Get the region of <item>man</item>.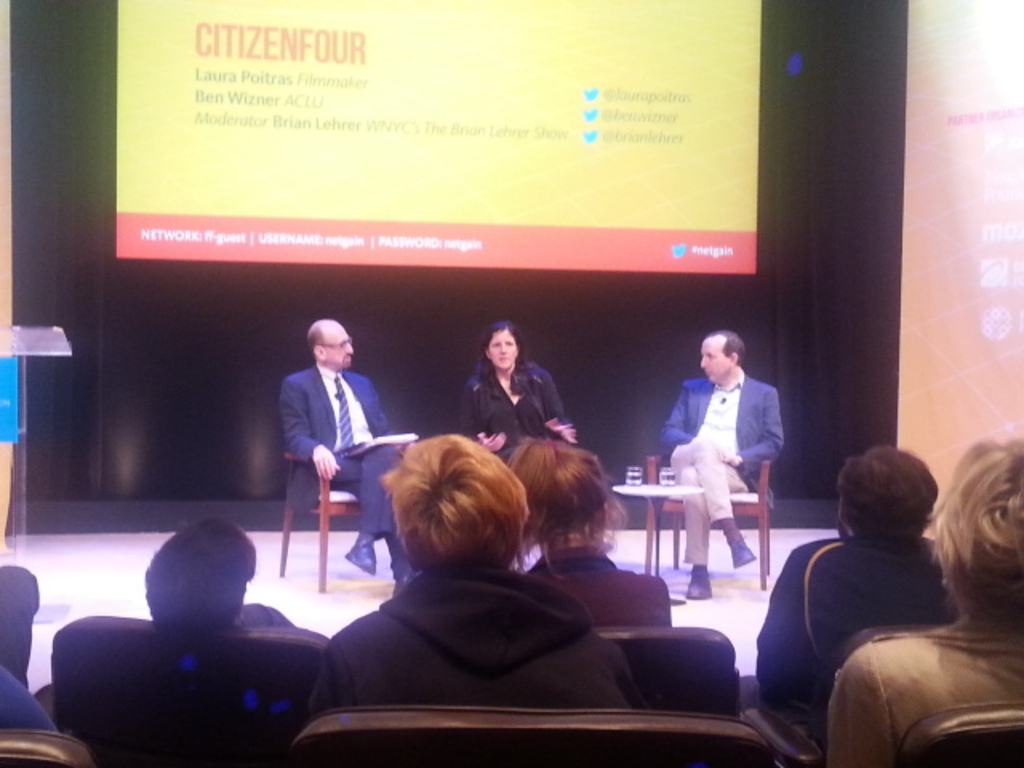
<region>277, 315, 418, 595</region>.
